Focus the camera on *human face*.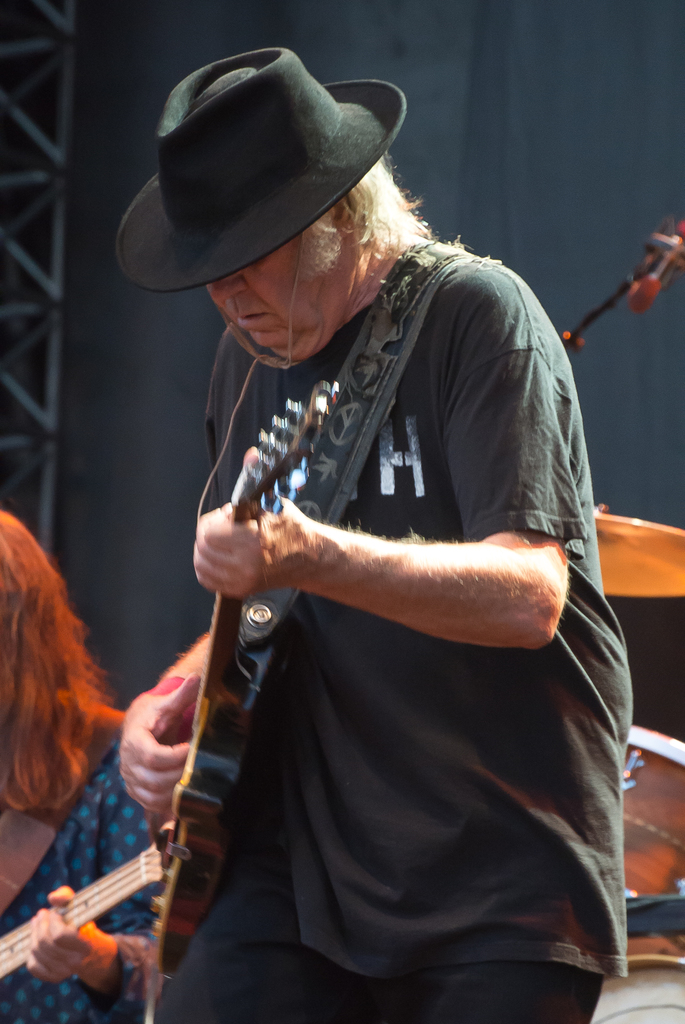
Focus region: bbox=[208, 234, 349, 364].
